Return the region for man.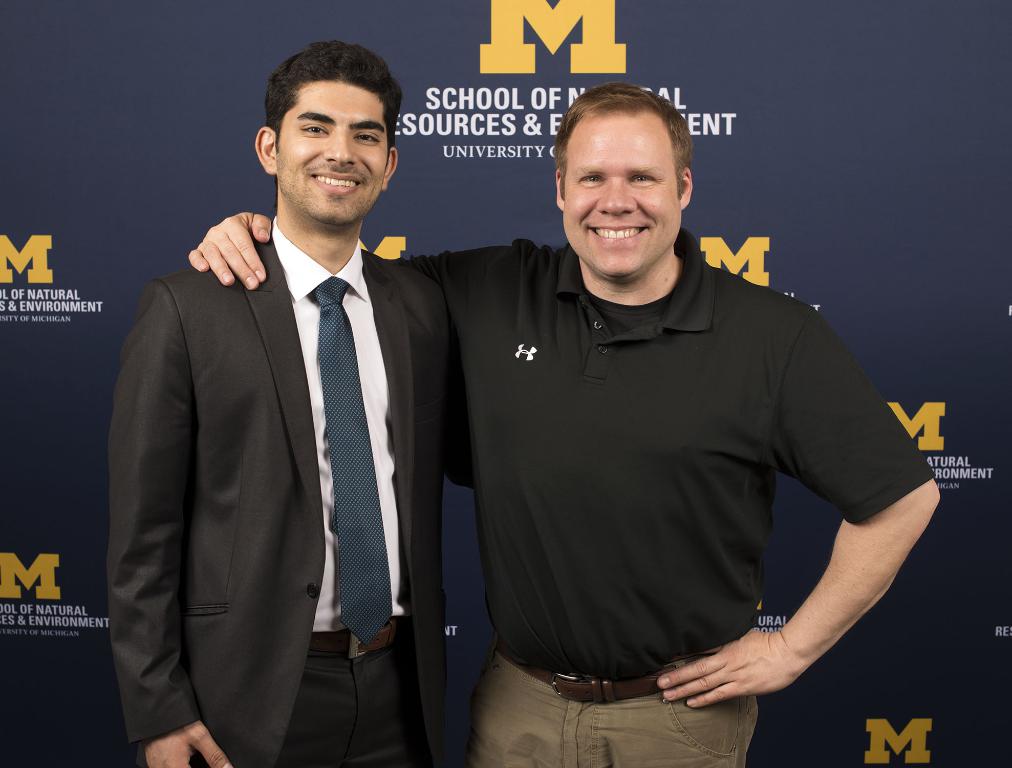
191, 81, 940, 767.
